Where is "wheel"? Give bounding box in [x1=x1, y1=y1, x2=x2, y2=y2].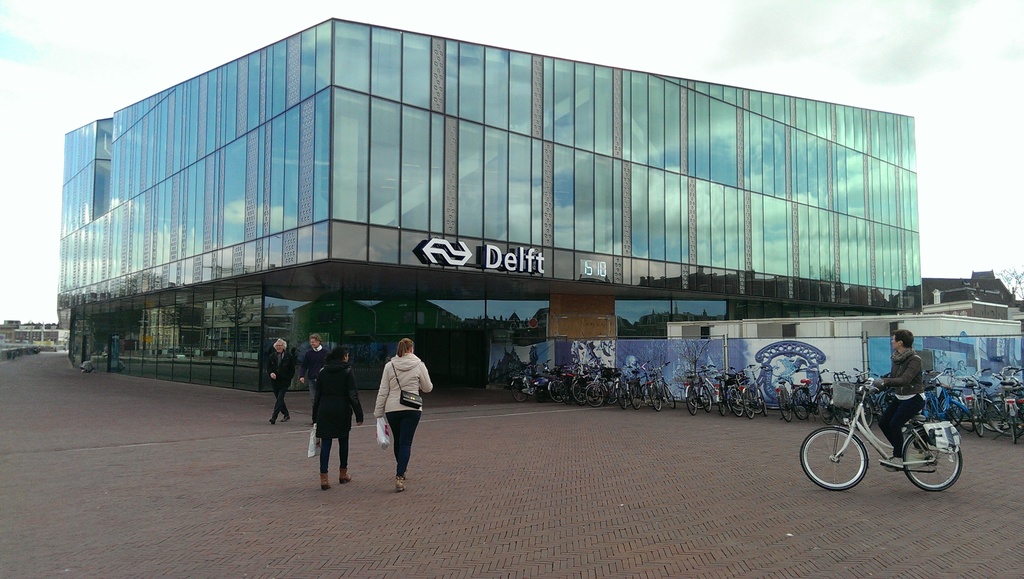
[x1=1012, y1=411, x2=1016, y2=442].
